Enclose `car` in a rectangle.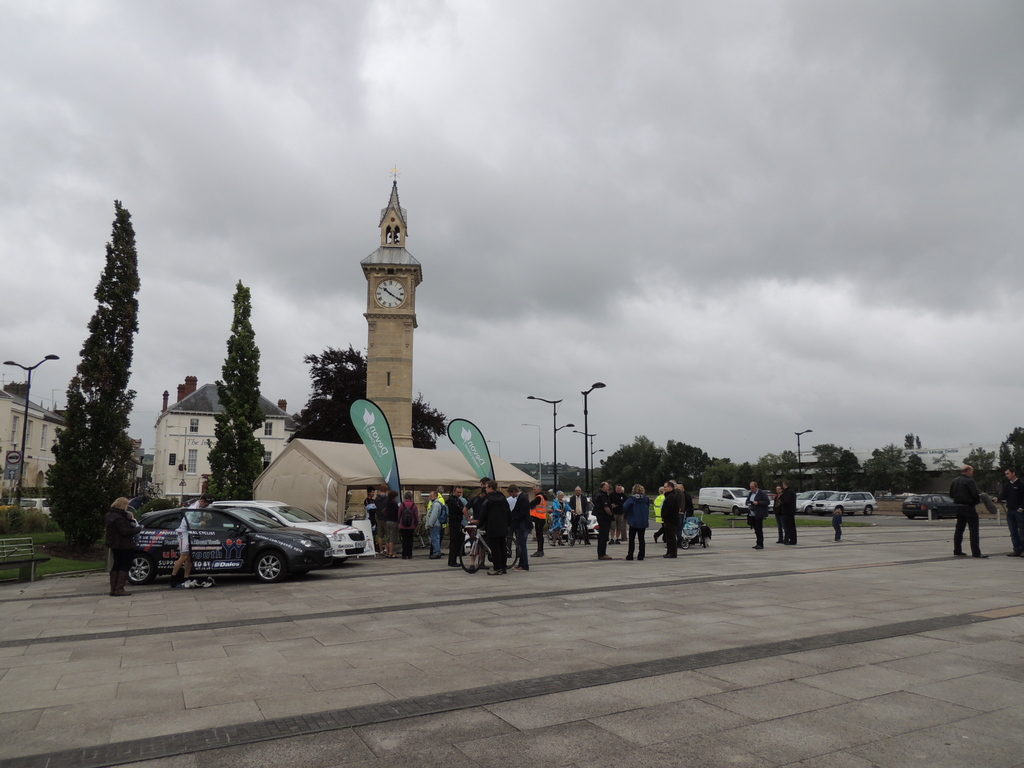
(908, 497, 959, 520).
